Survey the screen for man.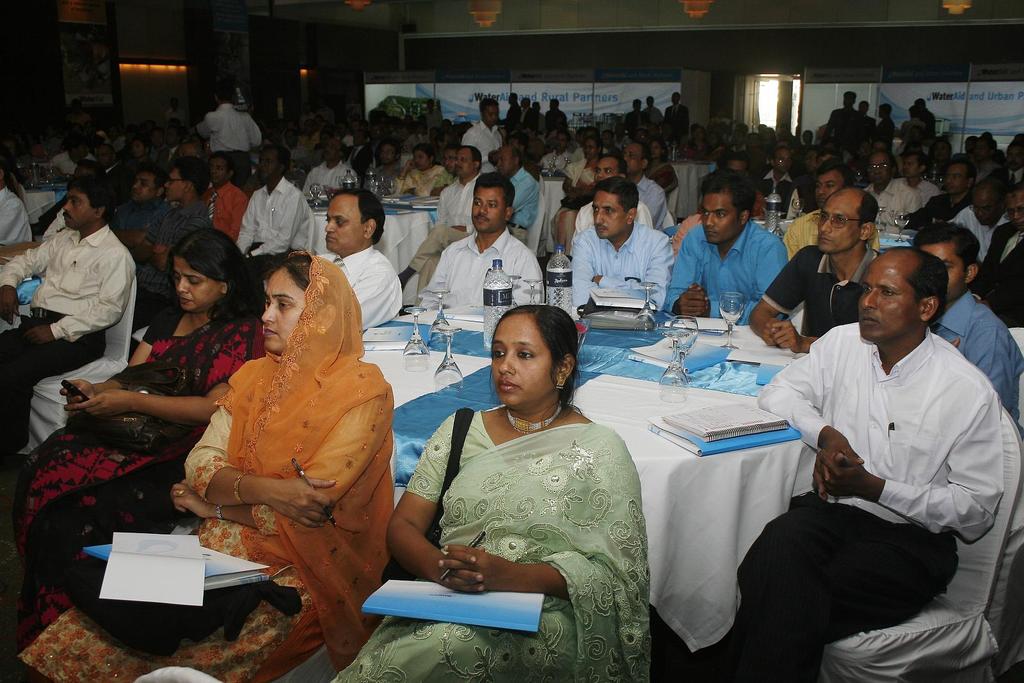
Survey found: 192,84,260,156.
